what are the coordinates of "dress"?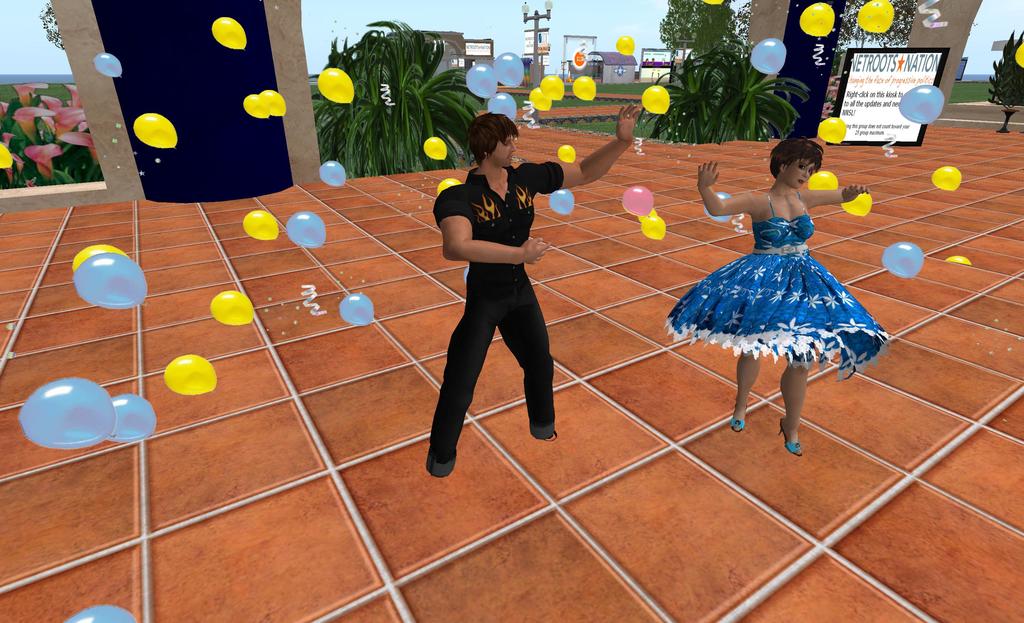
[x1=676, y1=157, x2=859, y2=381].
